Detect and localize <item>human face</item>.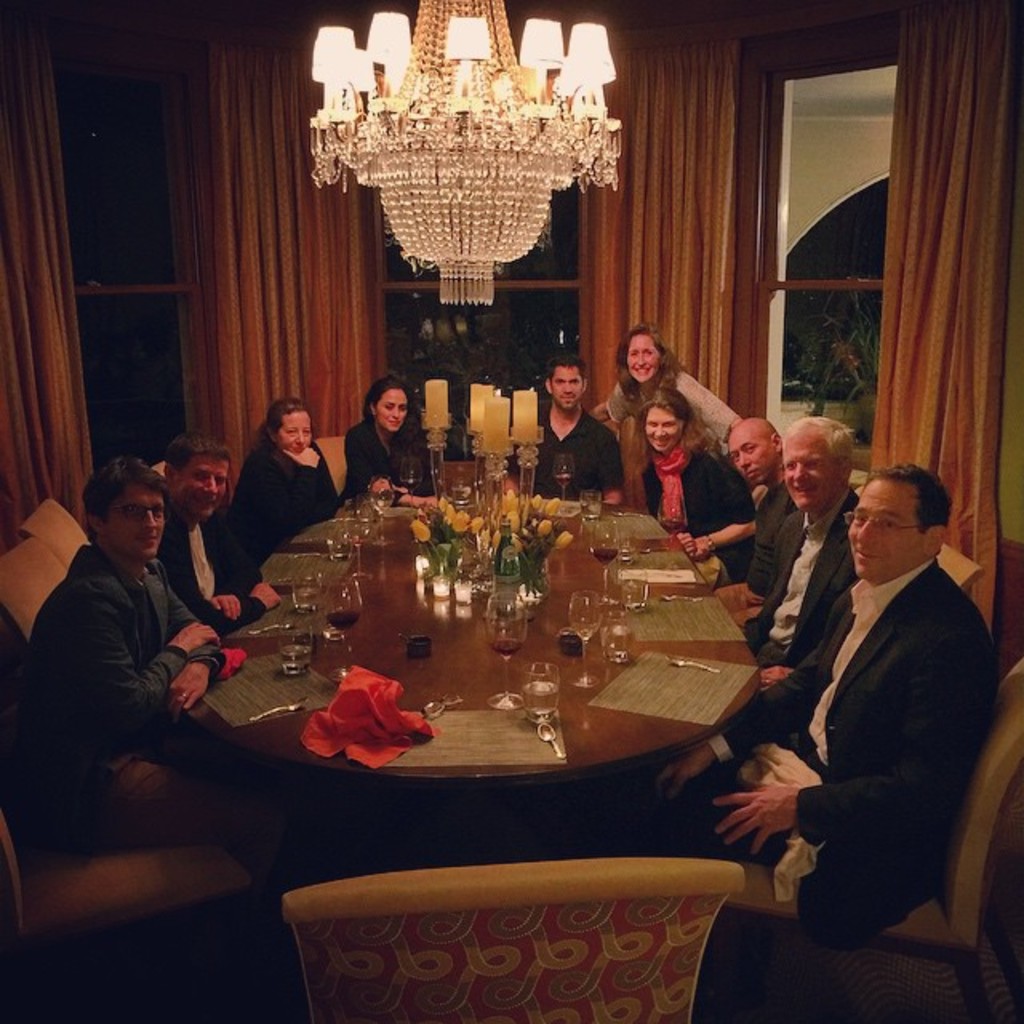
Localized at [left=176, top=458, right=229, bottom=518].
